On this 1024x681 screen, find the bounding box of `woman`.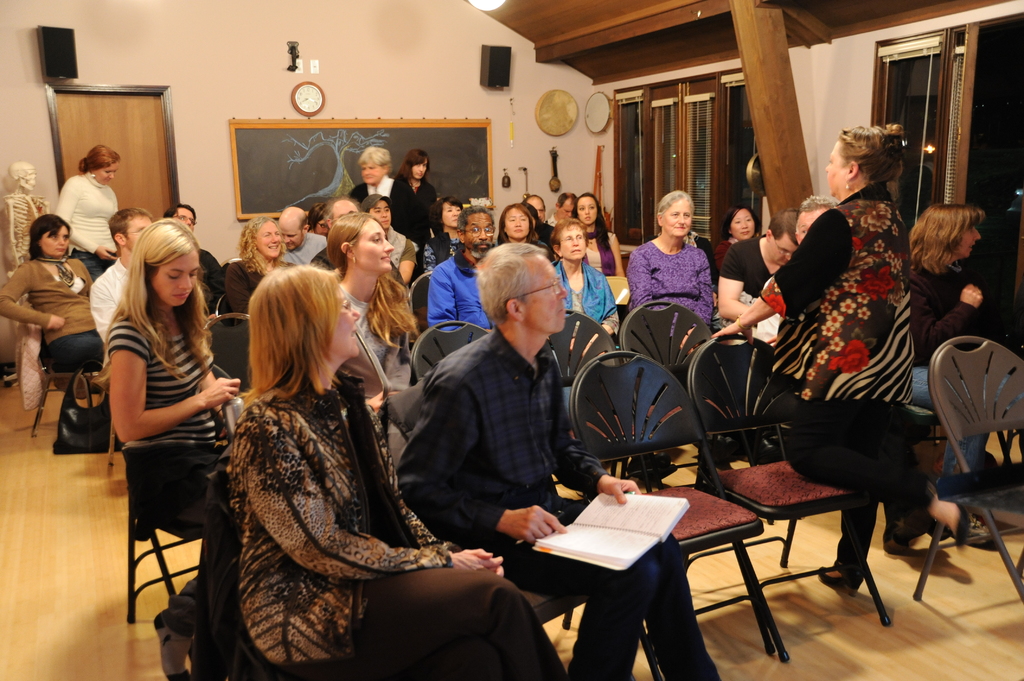
Bounding box: [324, 211, 422, 415].
